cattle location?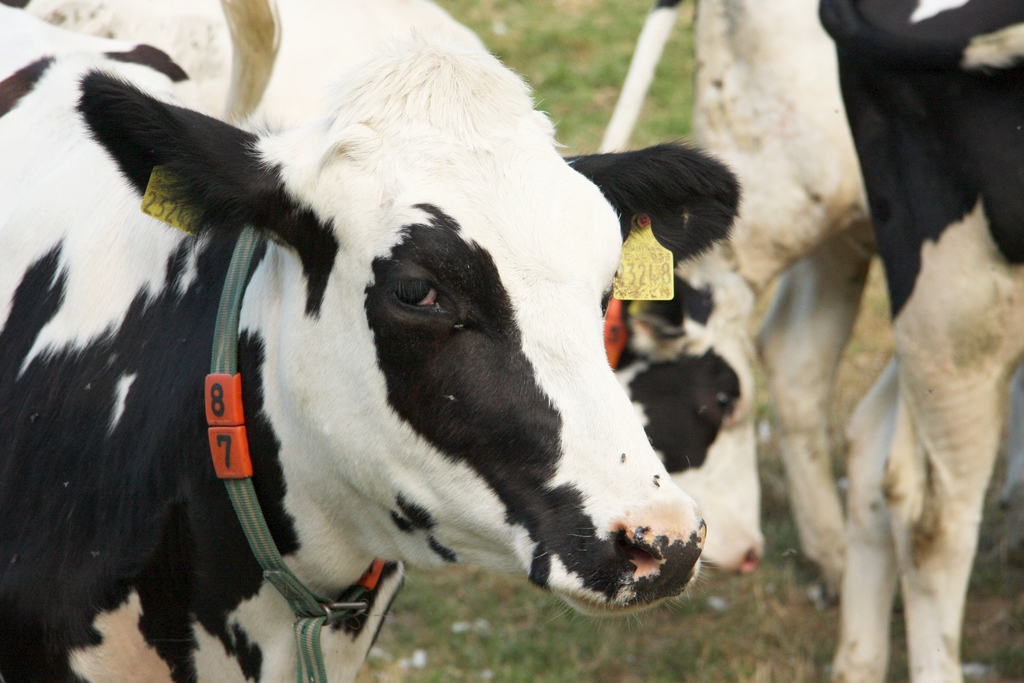
<box>814,0,1023,682</box>
